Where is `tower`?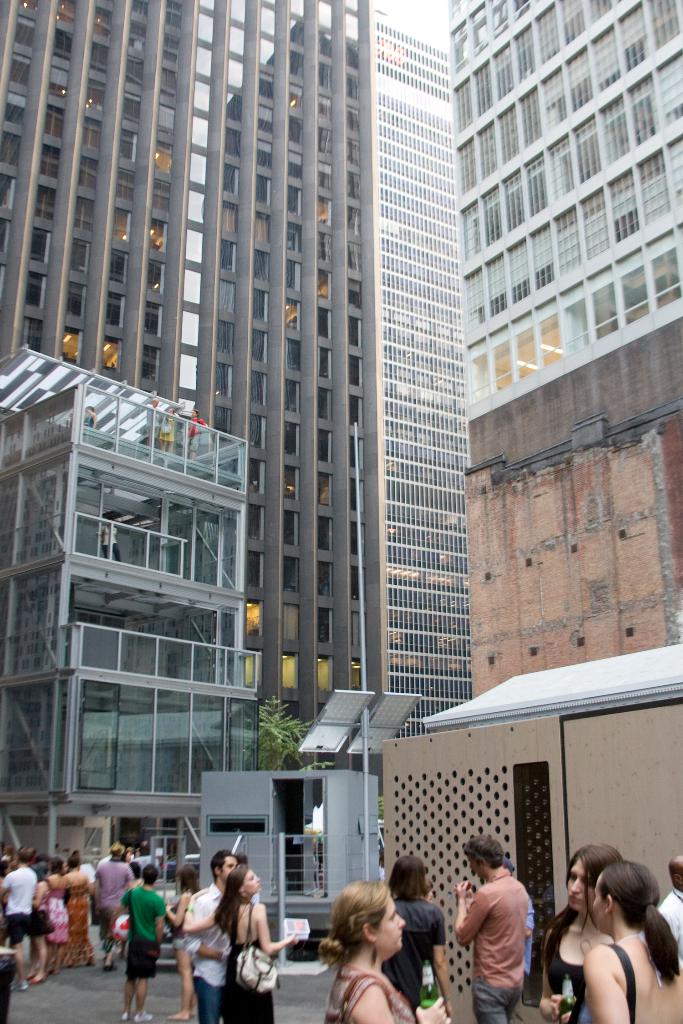
rect(0, 0, 374, 892).
